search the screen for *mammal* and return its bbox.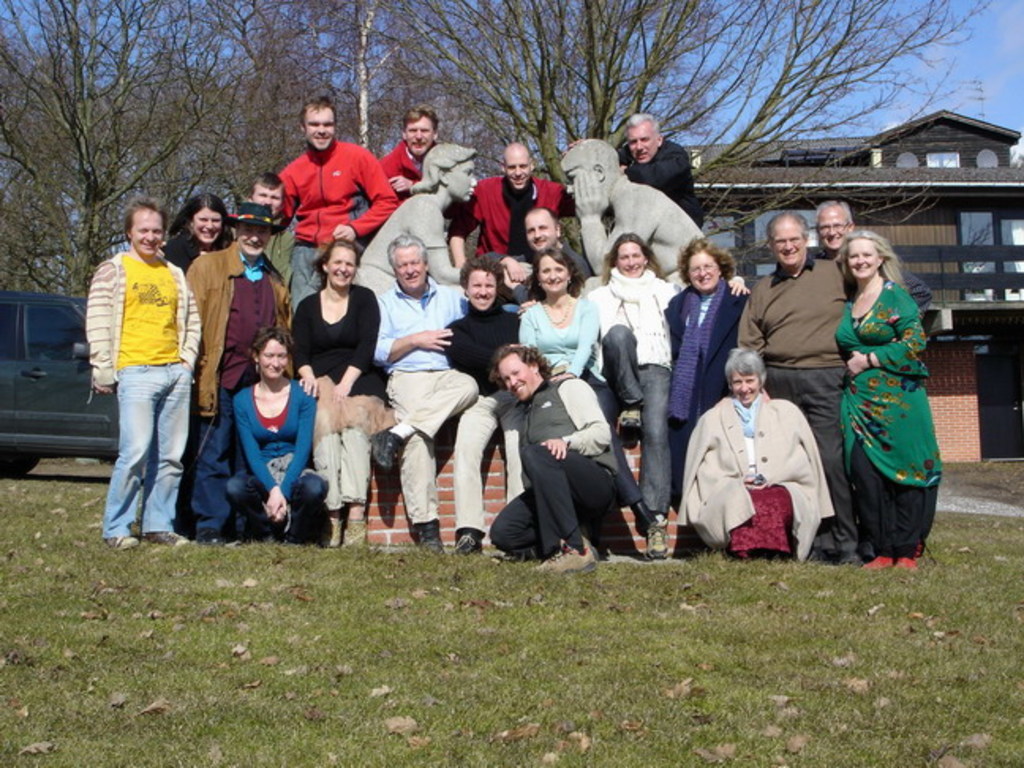
Found: (x1=166, y1=191, x2=239, y2=277).
